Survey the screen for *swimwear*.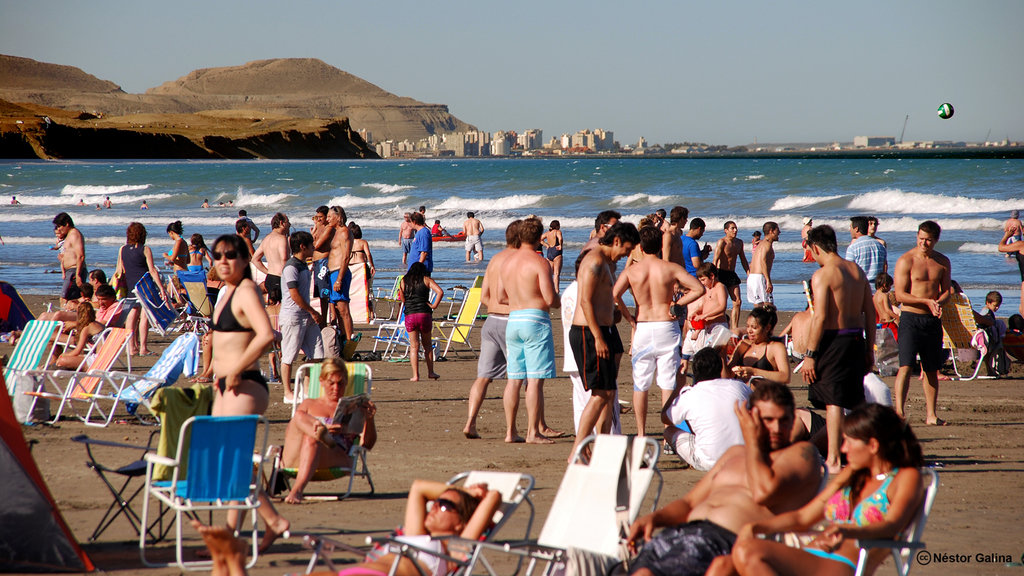
Survey found: BBox(306, 394, 336, 433).
